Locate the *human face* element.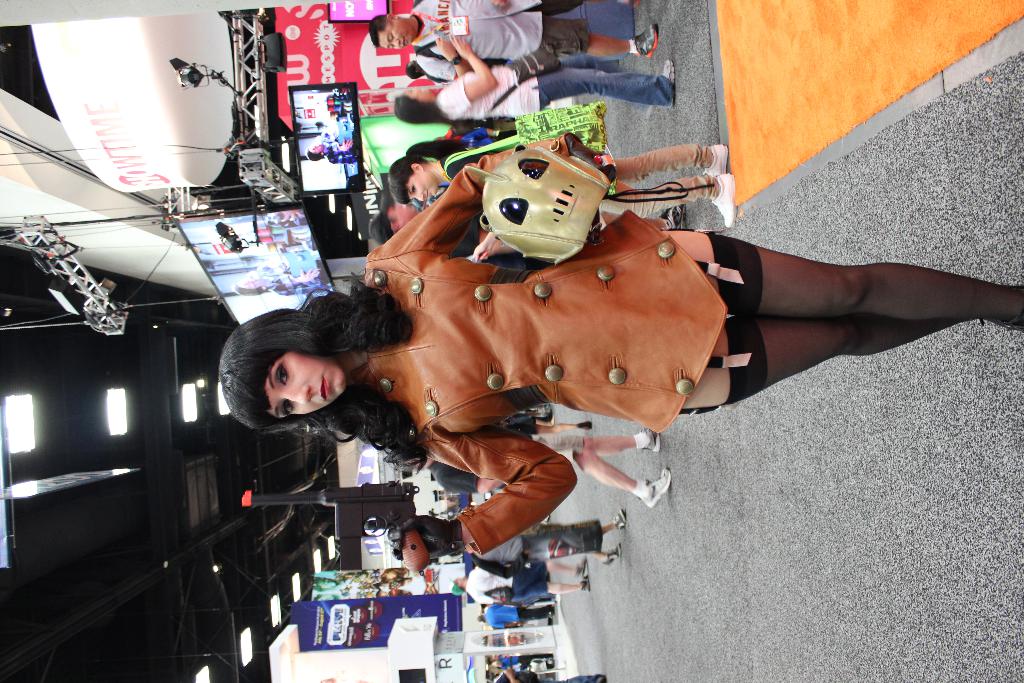
Element bbox: <region>268, 344, 347, 416</region>.
